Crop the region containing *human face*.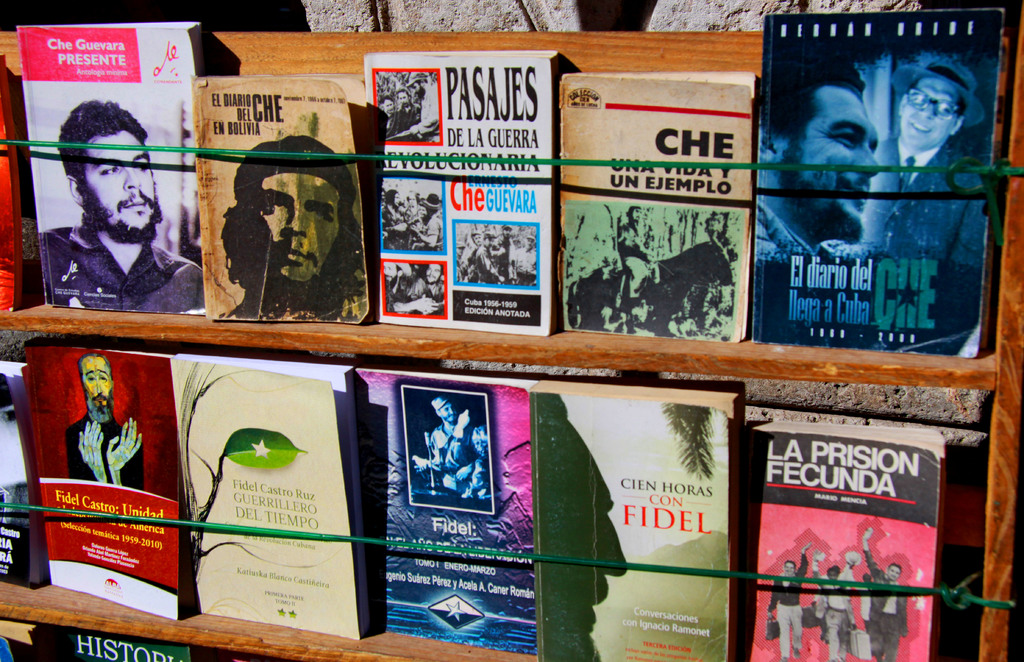
Crop region: {"left": 893, "top": 83, "right": 957, "bottom": 147}.
